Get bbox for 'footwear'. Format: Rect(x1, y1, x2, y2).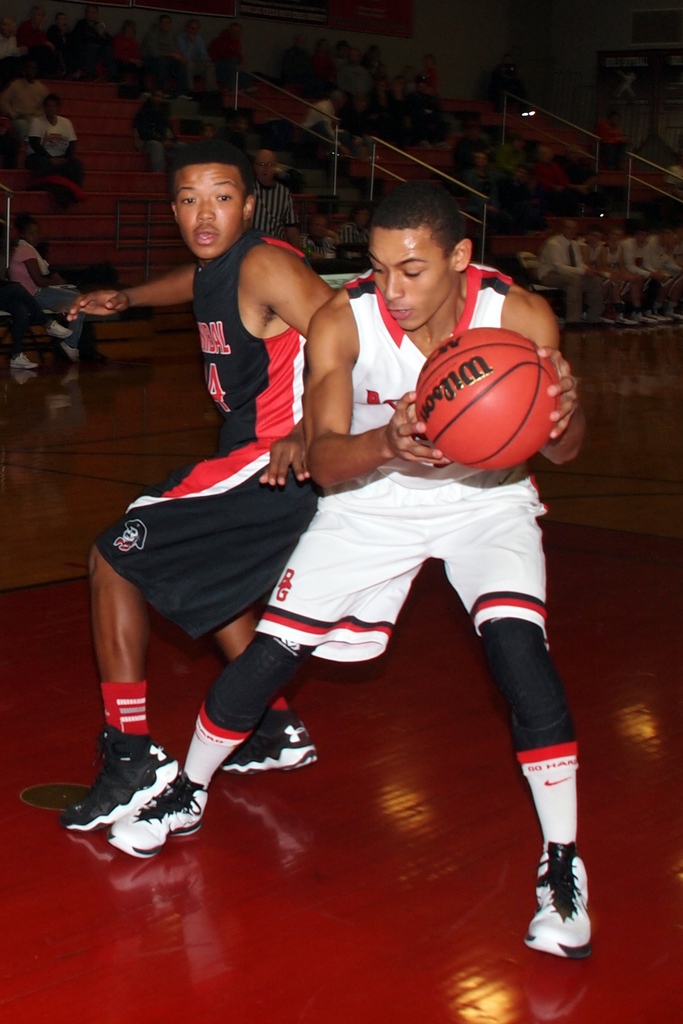
Rect(518, 840, 602, 959).
